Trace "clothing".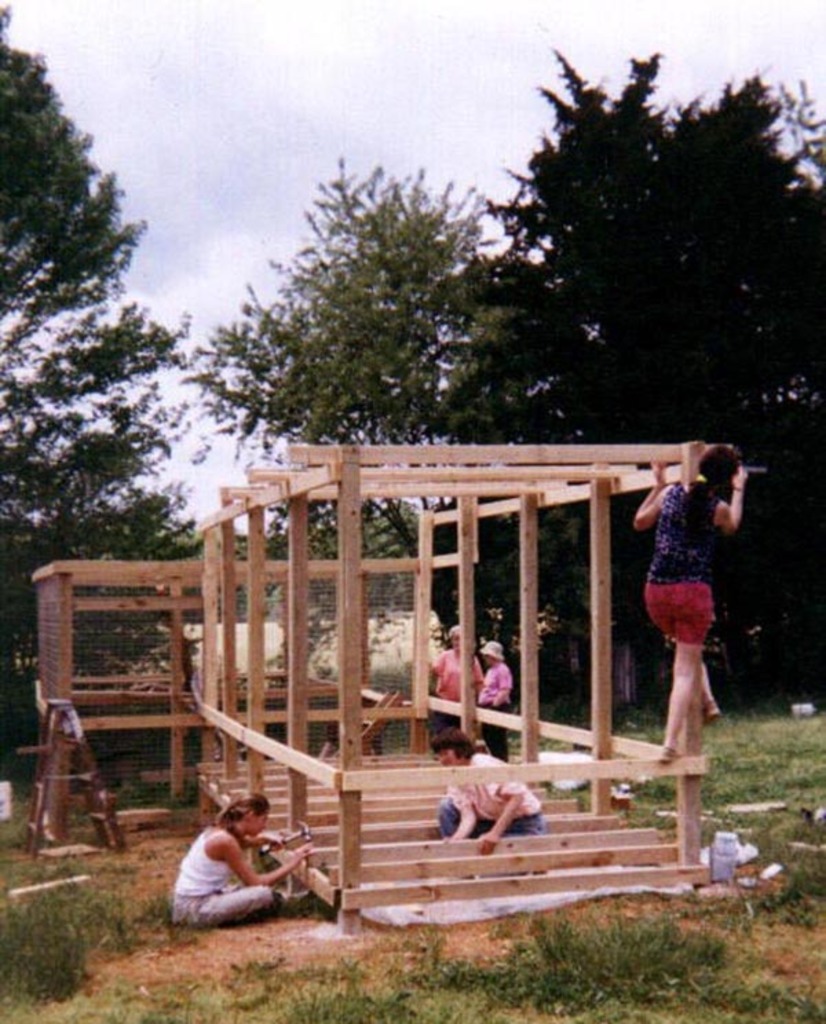
Traced to detection(421, 654, 463, 706).
